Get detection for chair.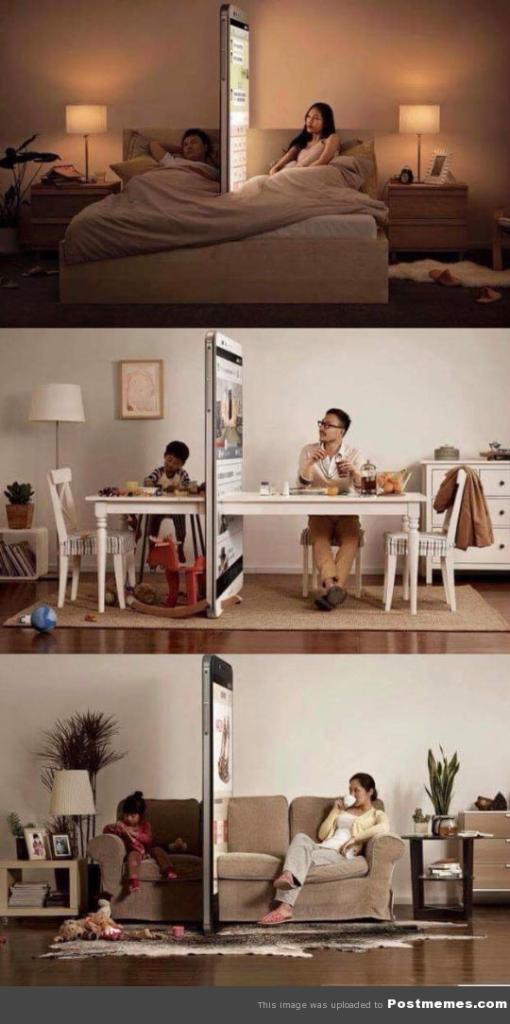
Detection: <bbox>33, 474, 138, 604</bbox>.
